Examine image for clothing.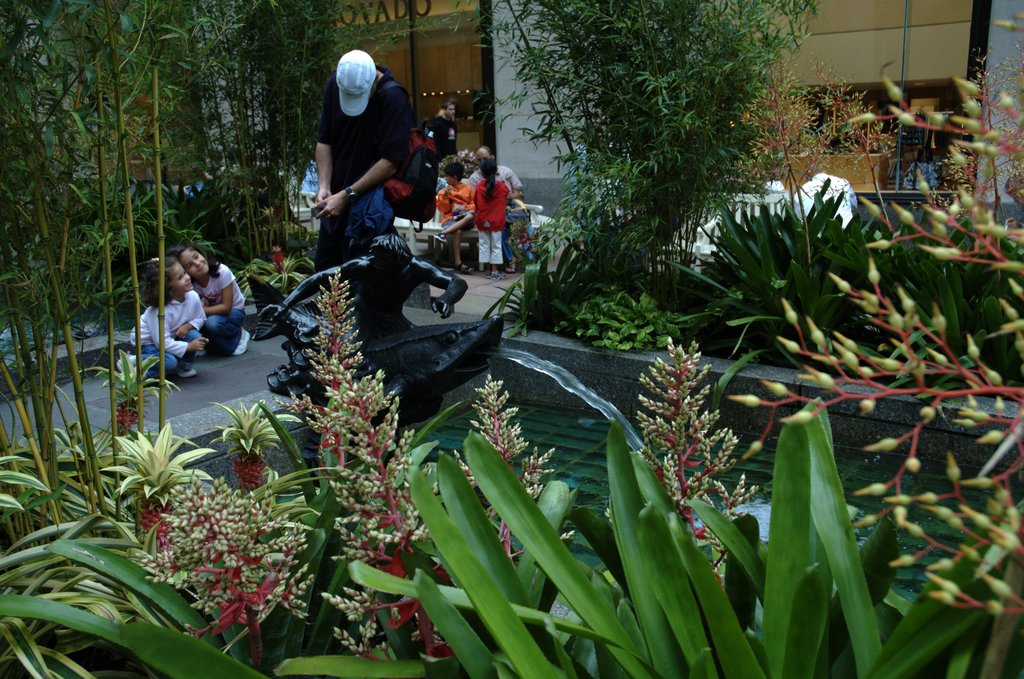
Examination result: (193,261,245,351).
